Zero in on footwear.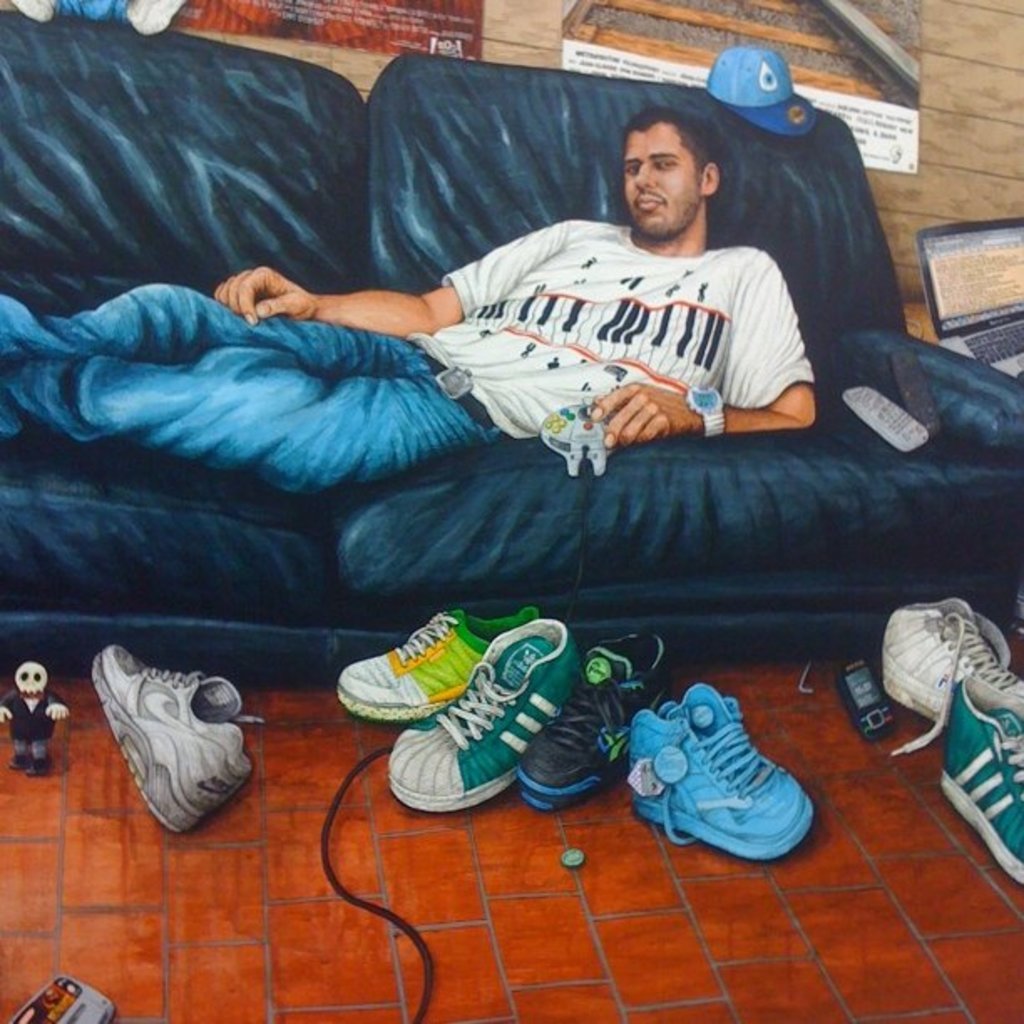
Zeroed in: [619,684,818,865].
